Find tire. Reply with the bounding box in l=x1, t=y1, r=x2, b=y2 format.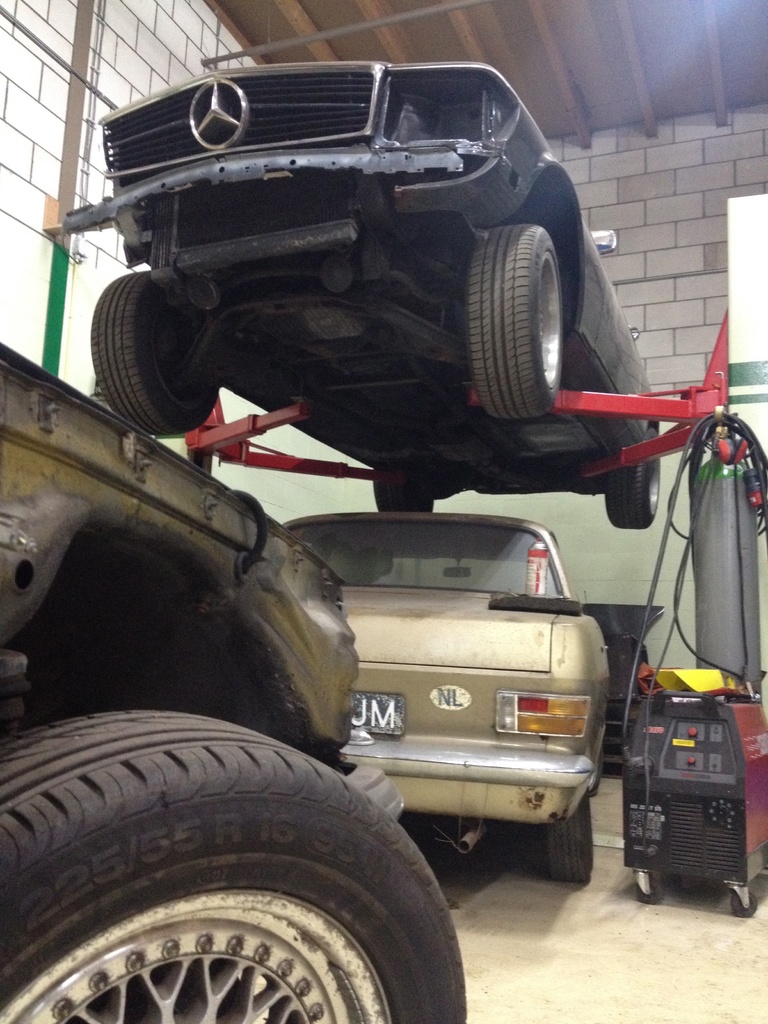
l=467, t=227, r=564, b=414.
